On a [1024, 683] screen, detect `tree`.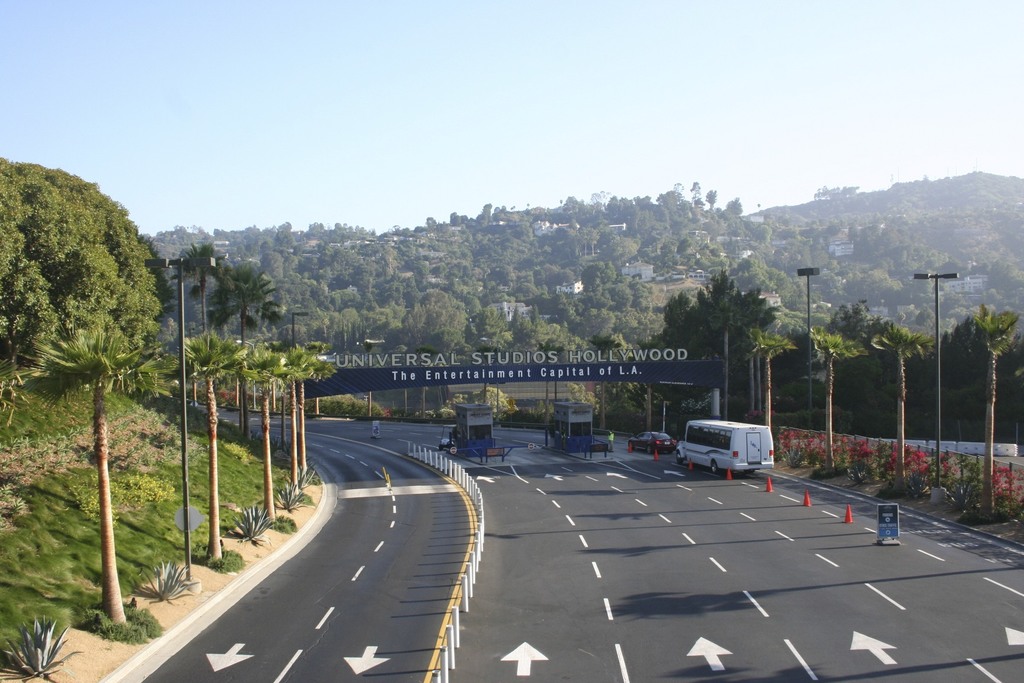
303,352,335,482.
